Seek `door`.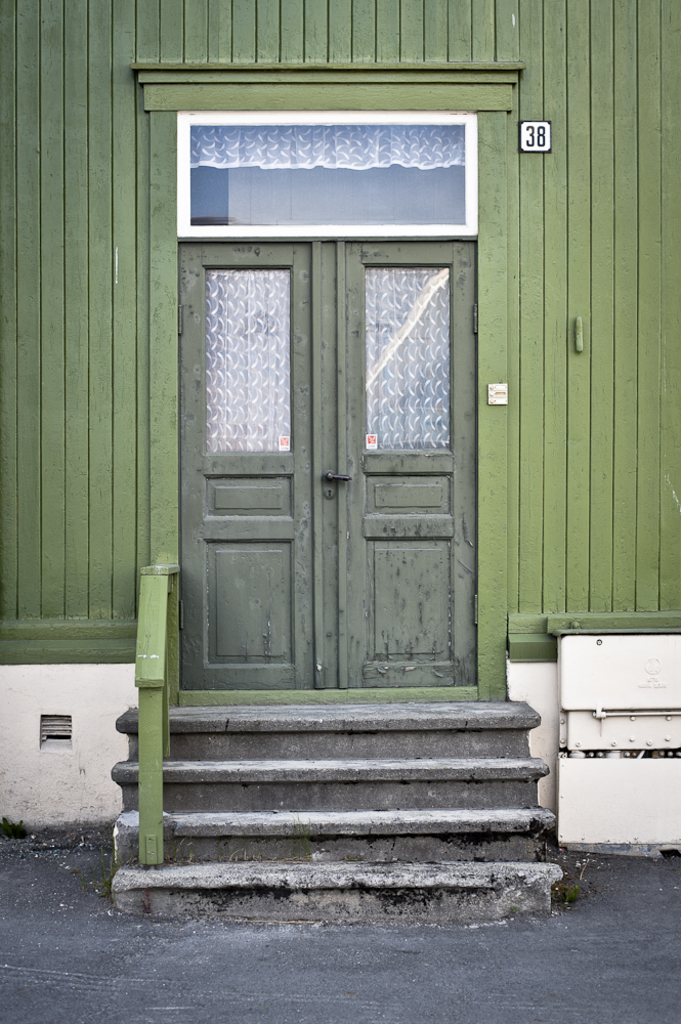
(175, 165, 479, 736).
